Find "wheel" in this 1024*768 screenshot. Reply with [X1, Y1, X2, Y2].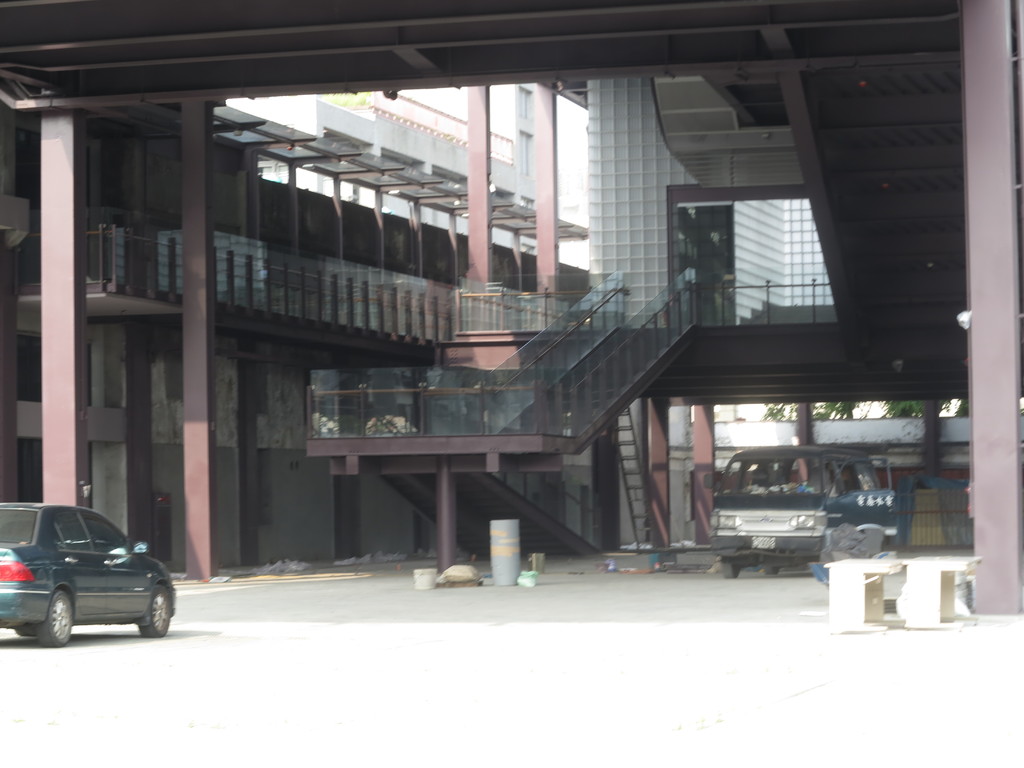
[138, 579, 165, 637].
